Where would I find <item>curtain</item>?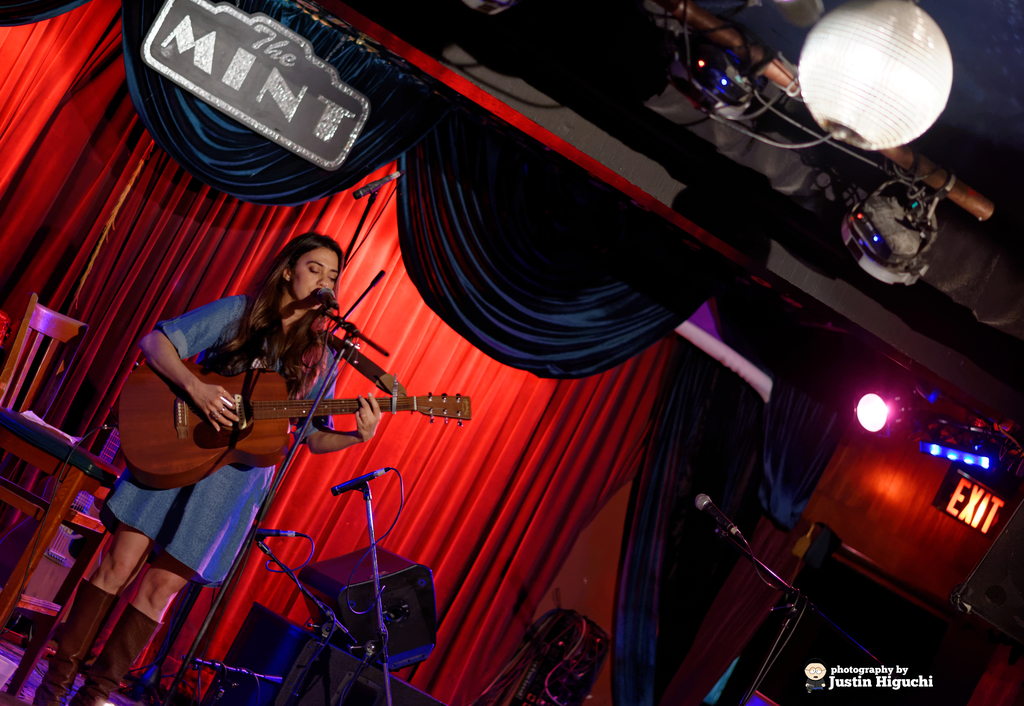
At 52/90/664/705.
